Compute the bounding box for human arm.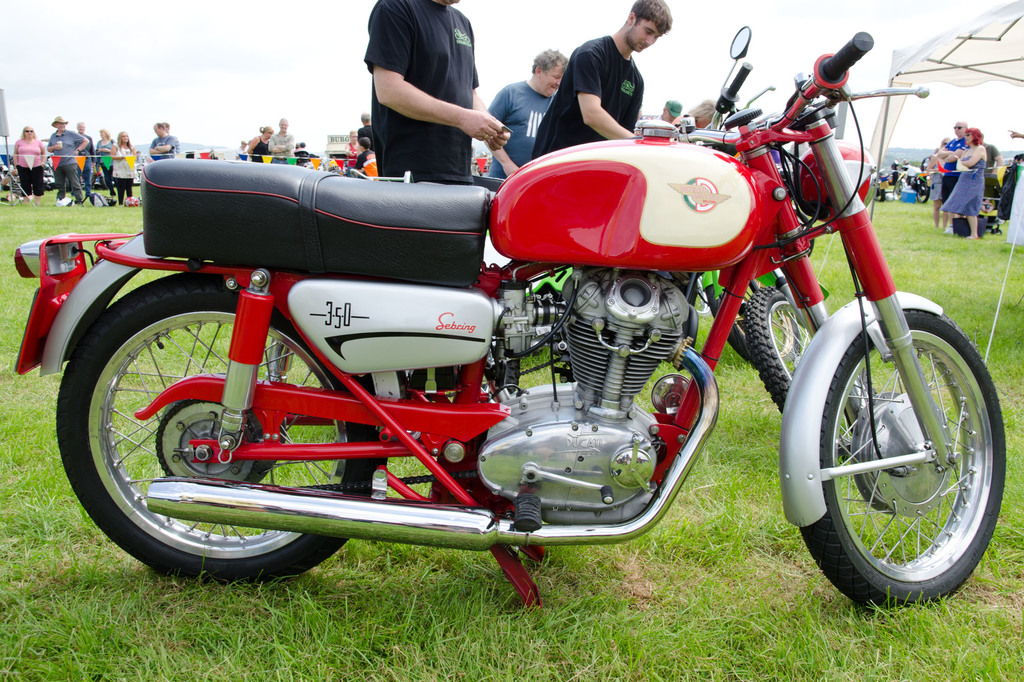
left=479, top=92, right=518, bottom=178.
